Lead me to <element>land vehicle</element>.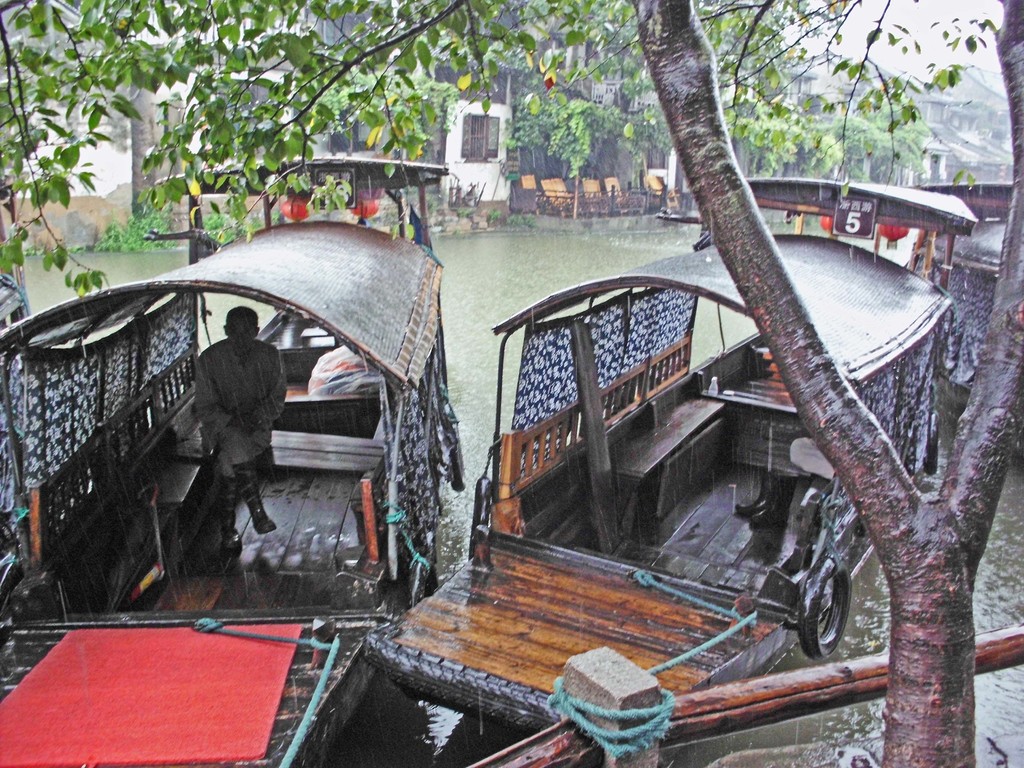
Lead to crop(99, 108, 967, 748).
